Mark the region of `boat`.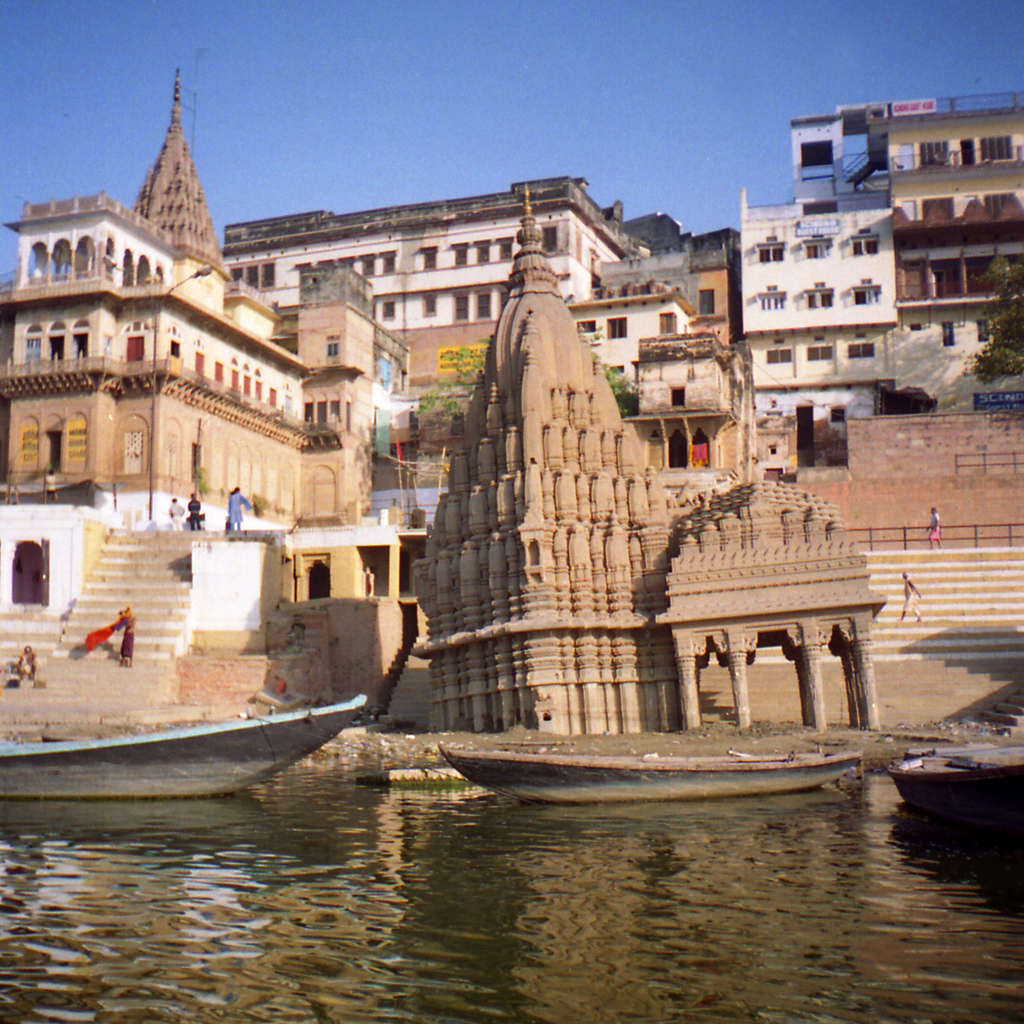
Region: x1=890 y1=746 x2=1023 y2=825.
